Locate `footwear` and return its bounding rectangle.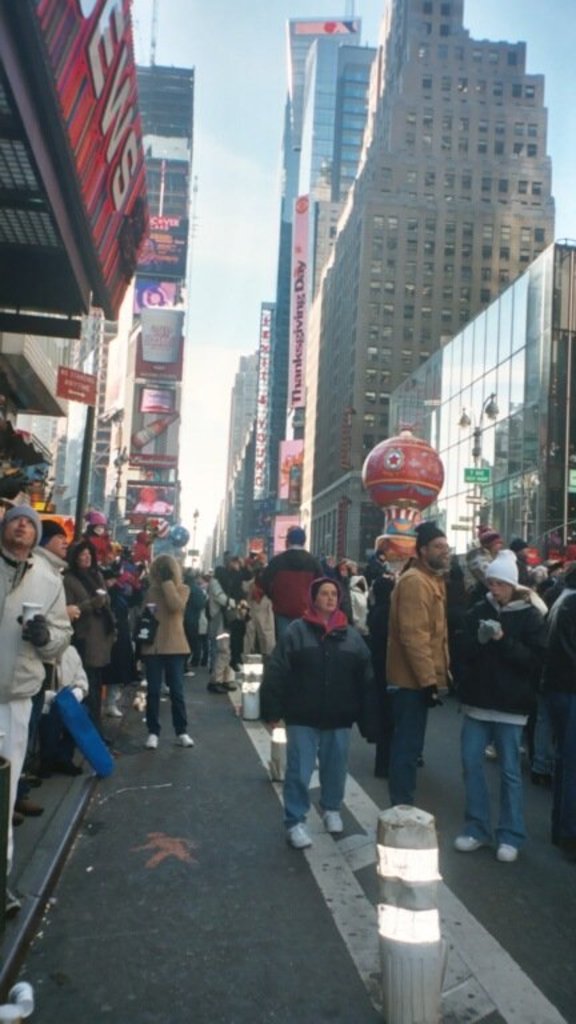
crop(325, 805, 341, 833).
